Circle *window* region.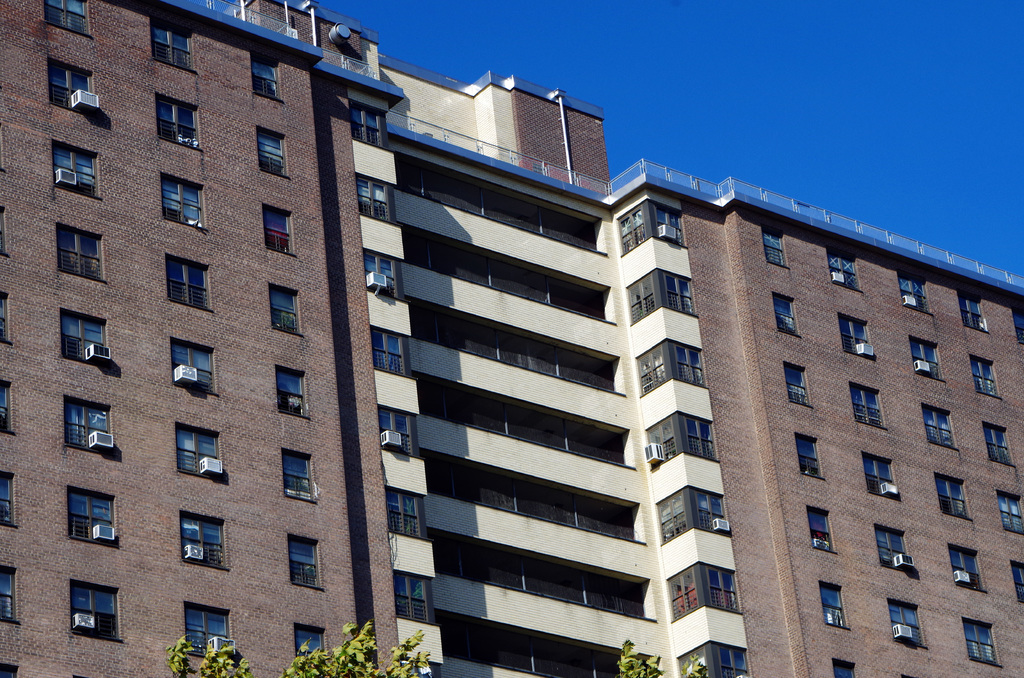
Region: {"left": 1, "top": 207, "right": 8, "bottom": 255}.
